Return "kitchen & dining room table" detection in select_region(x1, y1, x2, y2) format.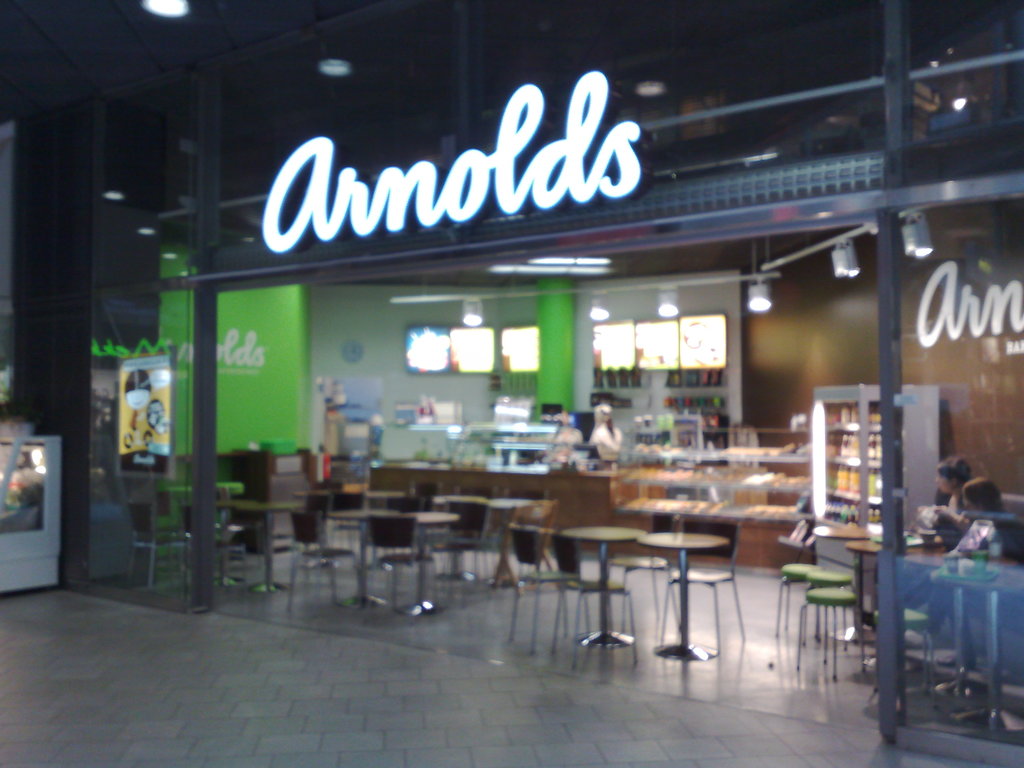
select_region(557, 519, 648, 648).
